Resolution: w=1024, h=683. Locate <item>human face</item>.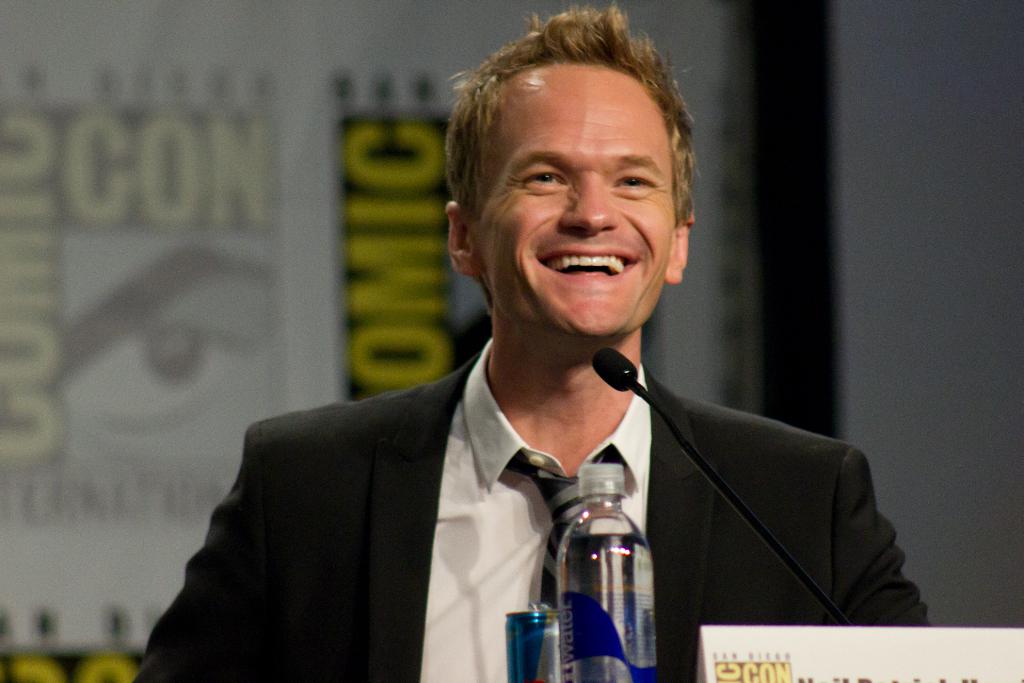
BBox(473, 56, 683, 340).
